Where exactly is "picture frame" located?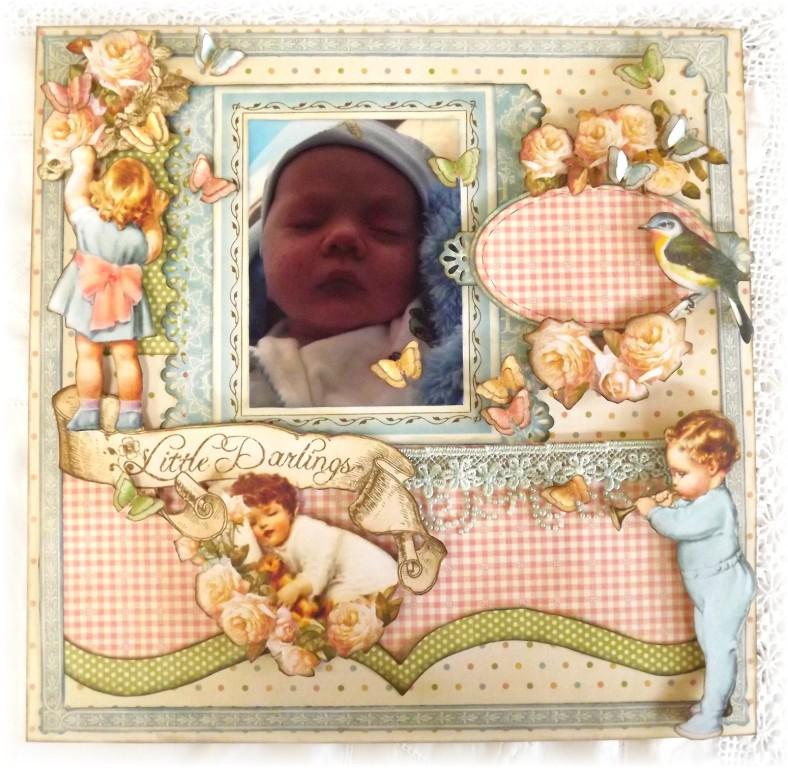
Its bounding box is Rect(211, 81, 498, 438).
